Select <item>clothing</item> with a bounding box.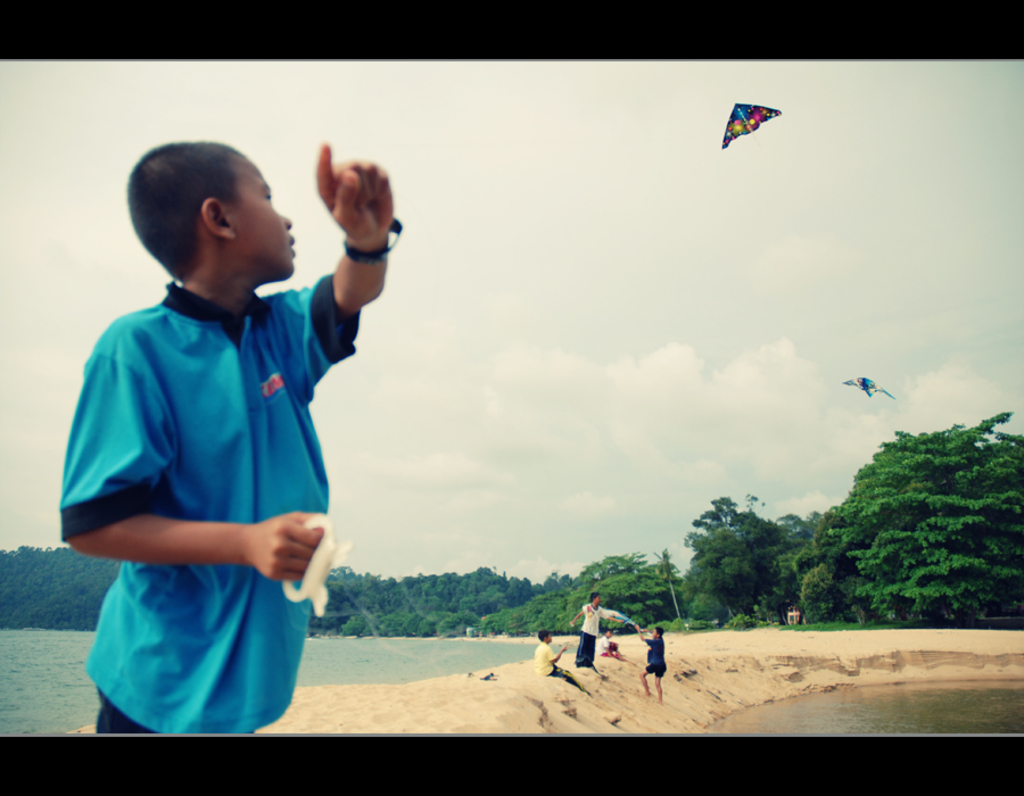
select_region(643, 633, 669, 678).
